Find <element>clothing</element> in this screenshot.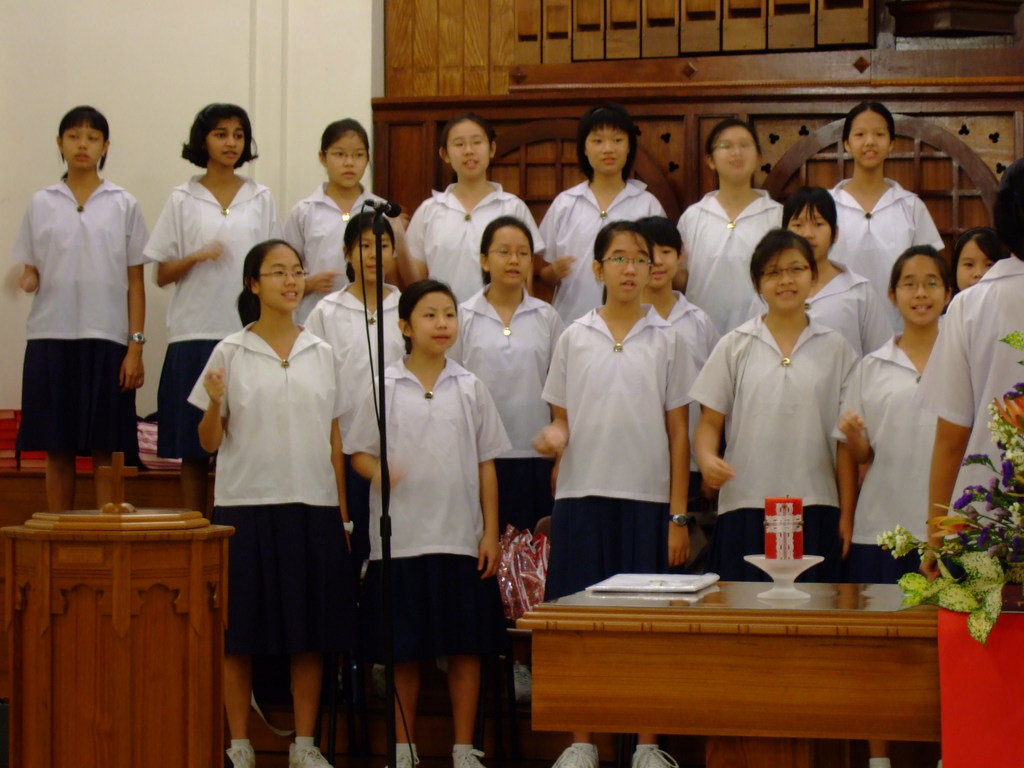
The bounding box for <element>clothing</element> is Rect(141, 172, 278, 471).
